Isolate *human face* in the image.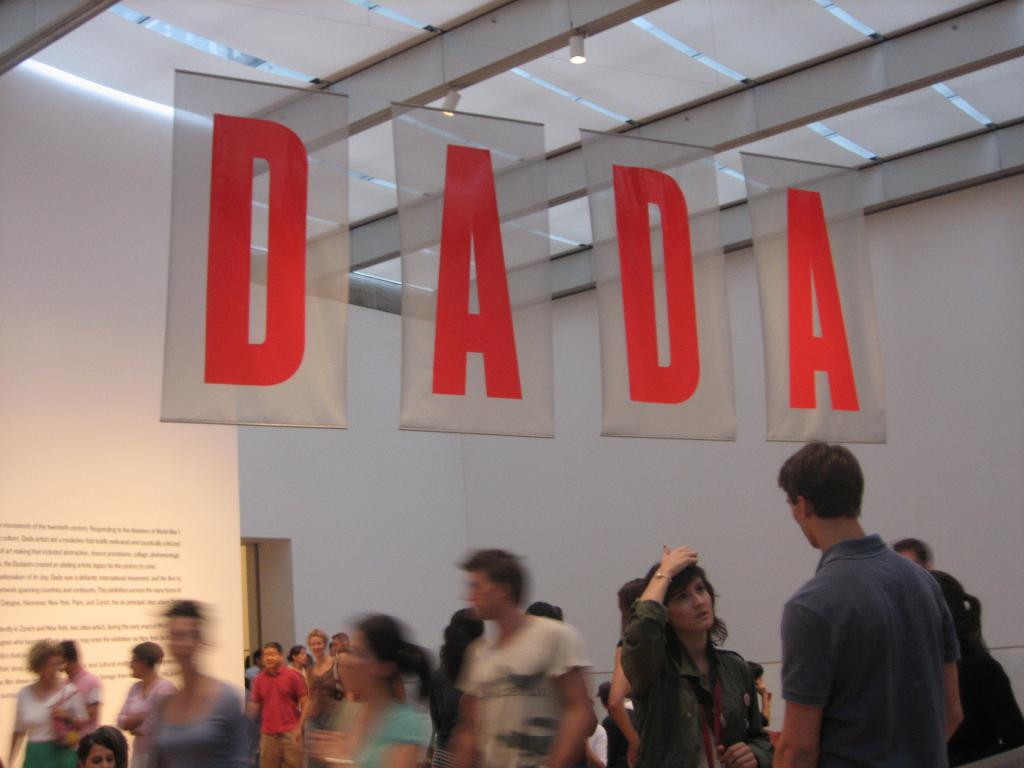
Isolated region: [344,628,373,692].
